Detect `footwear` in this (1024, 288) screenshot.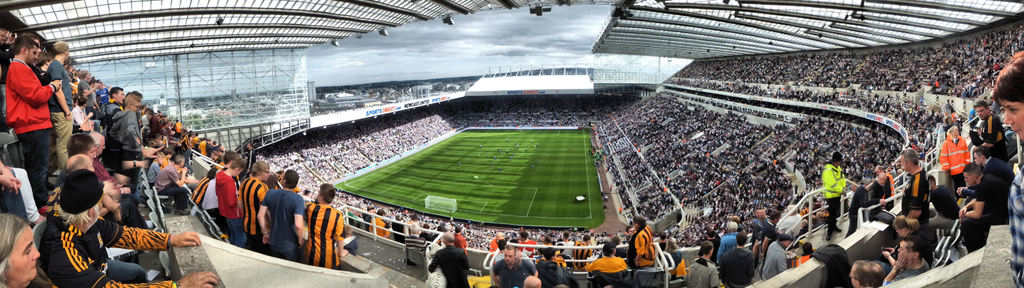
Detection: box=[40, 204, 56, 214].
